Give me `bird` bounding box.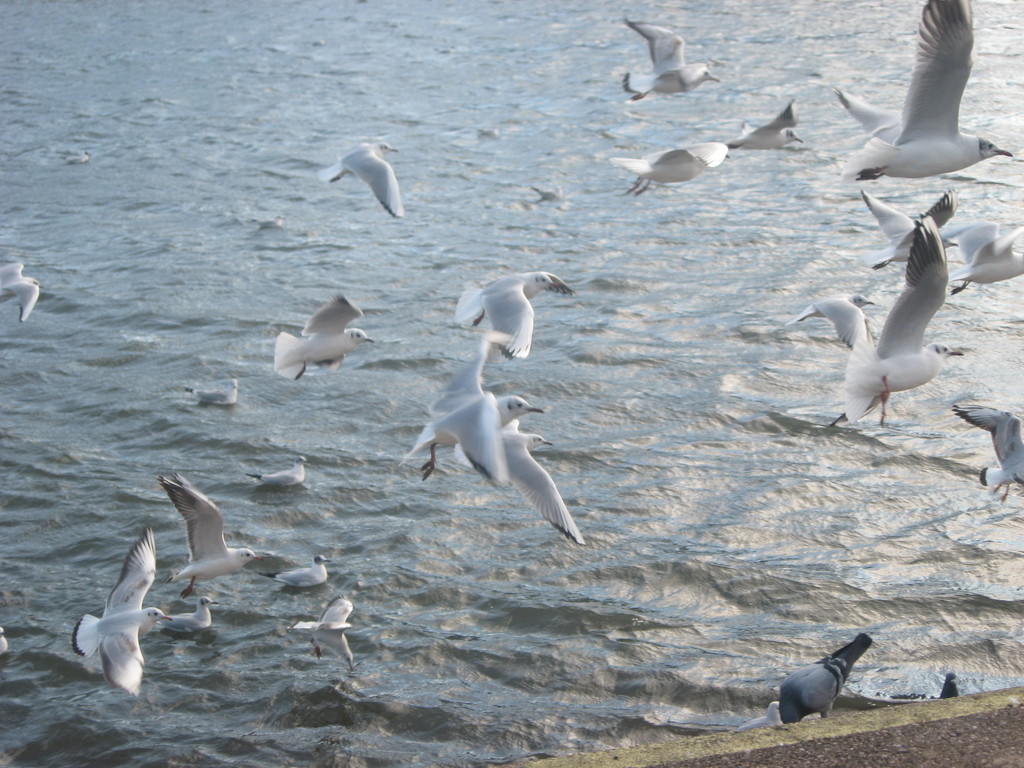
<box>239,452,308,486</box>.
